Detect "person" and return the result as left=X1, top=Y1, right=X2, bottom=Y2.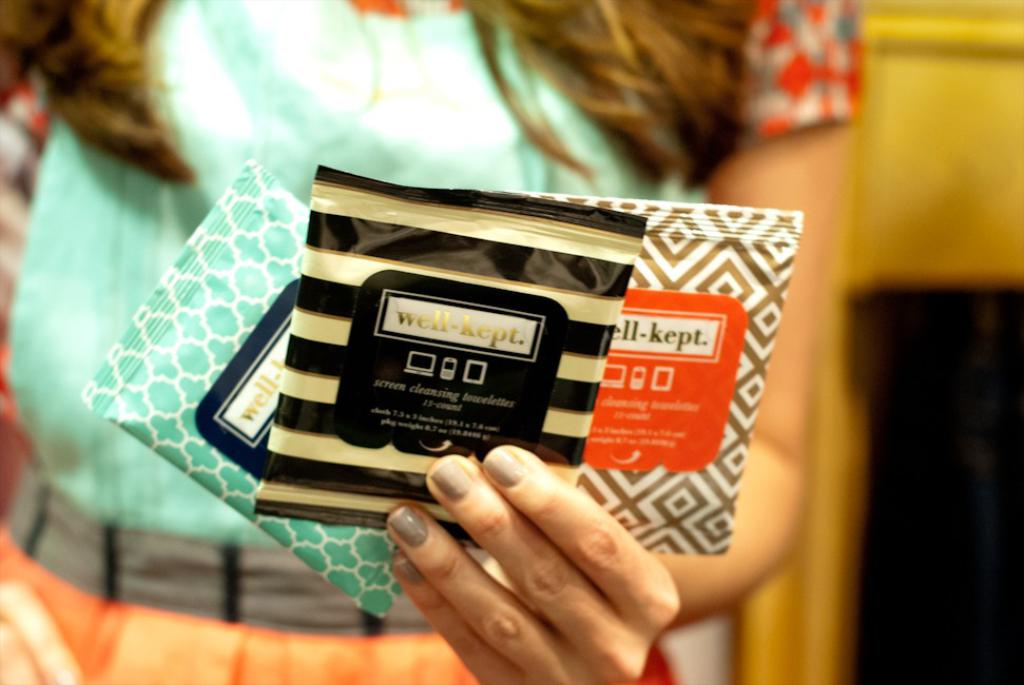
left=1, top=0, right=866, bottom=684.
